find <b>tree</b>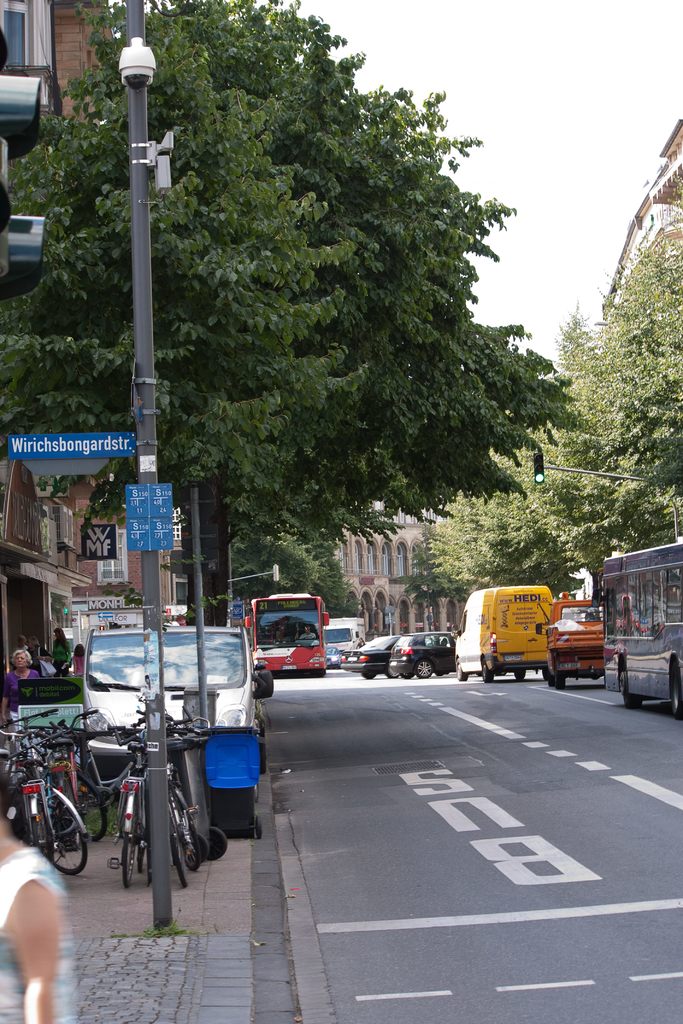
(left=0, top=5, right=384, bottom=630)
